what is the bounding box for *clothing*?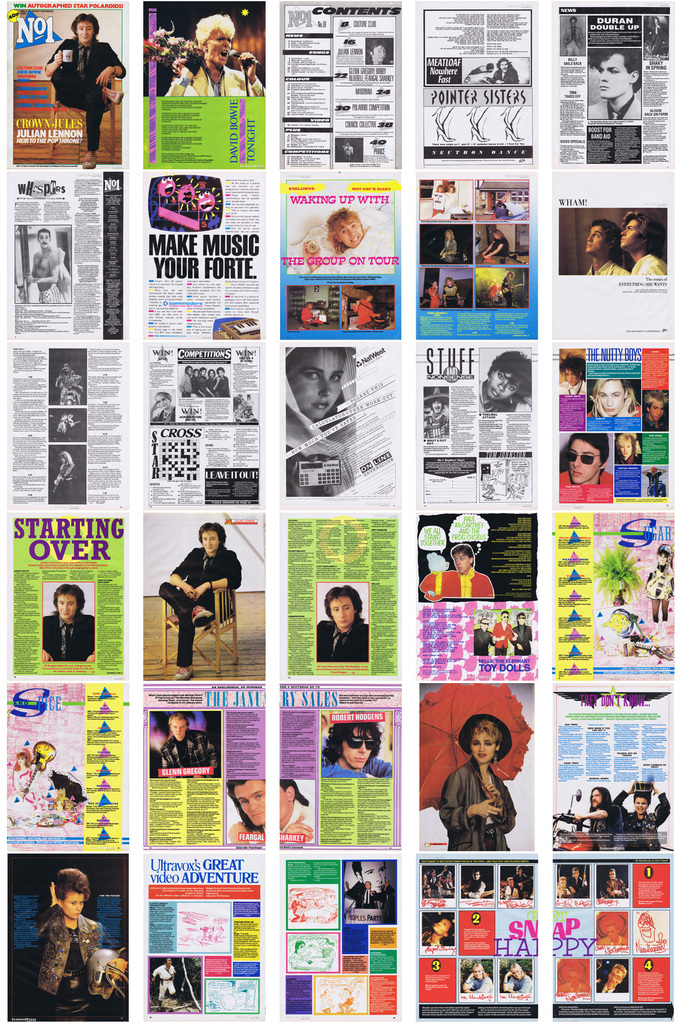
<box>315,610,377,668</box>.
